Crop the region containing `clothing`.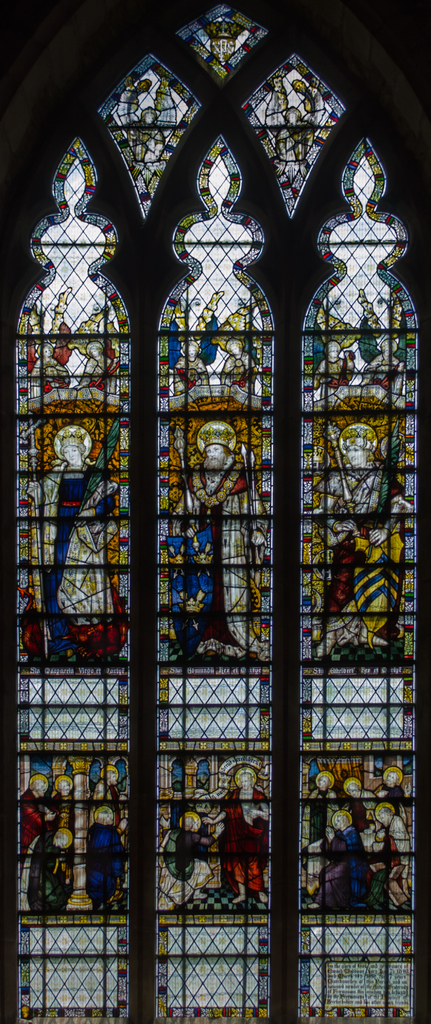
Crop region: 170 456 272 659.
